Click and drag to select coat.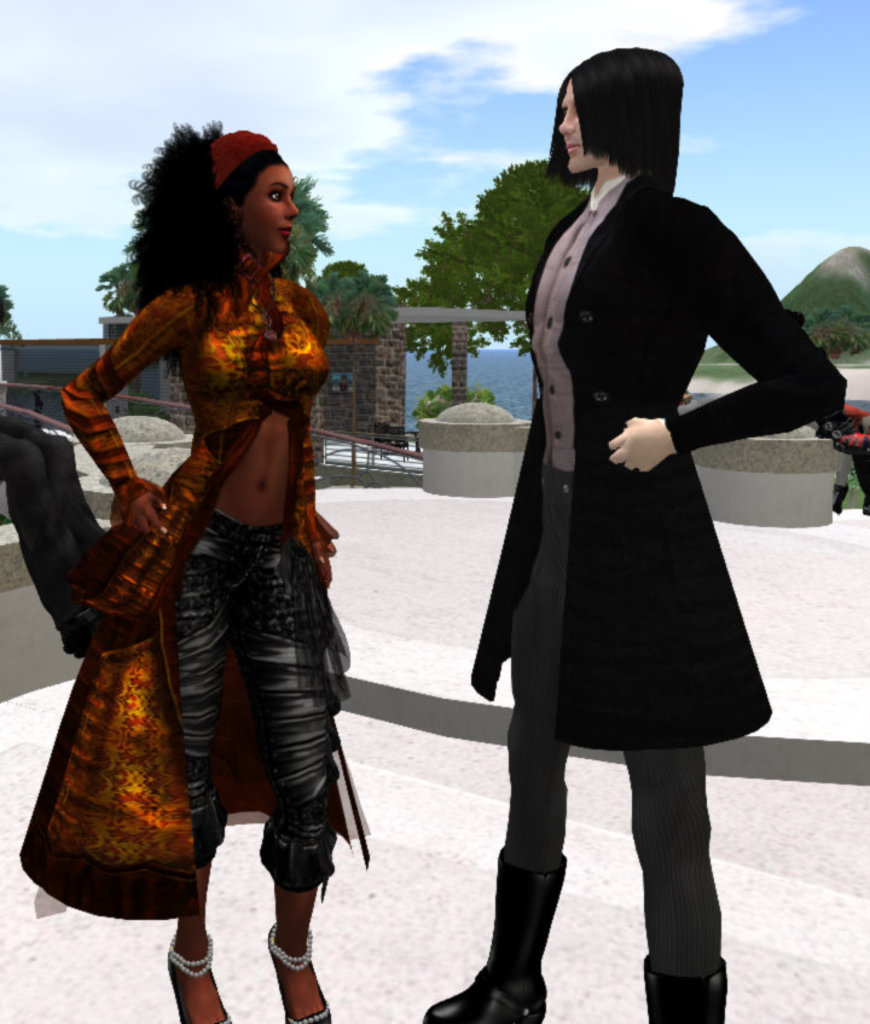
Selection: bbox=(8, 268, 343, 926).
